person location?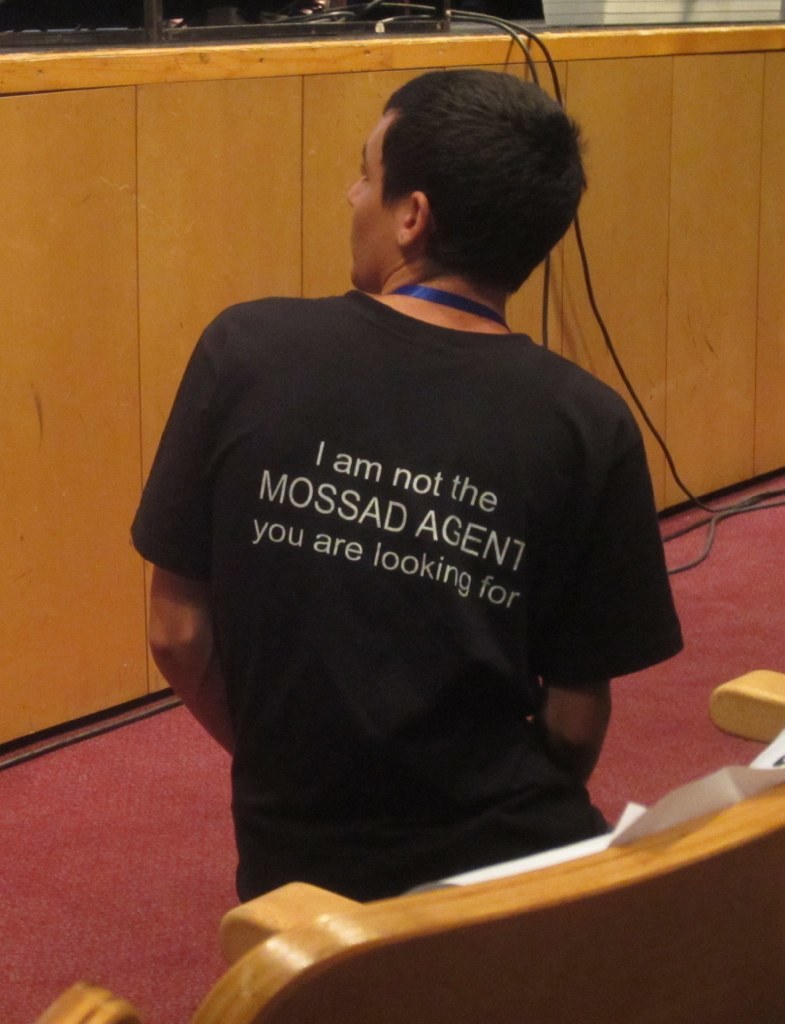
[149,44,684,965]
